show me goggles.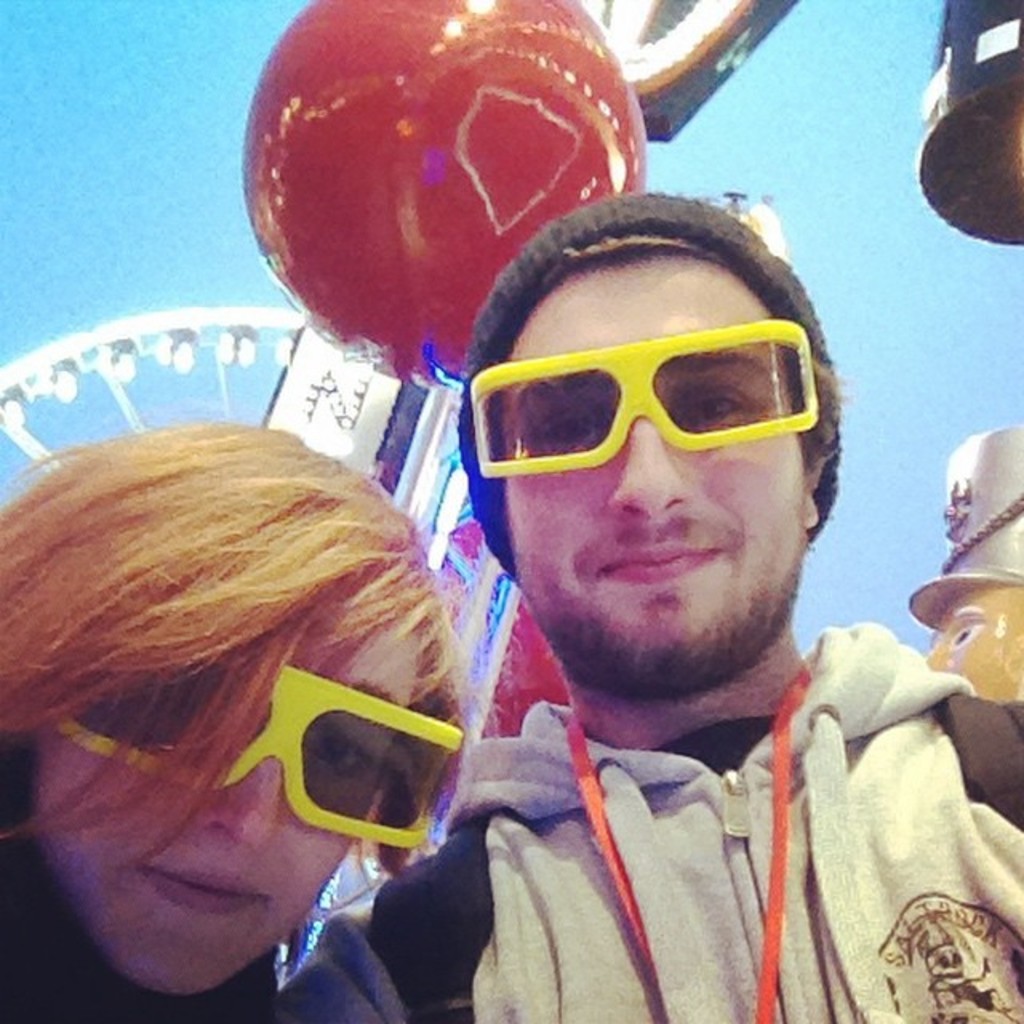
goggles is here: 43,658,456,811.
